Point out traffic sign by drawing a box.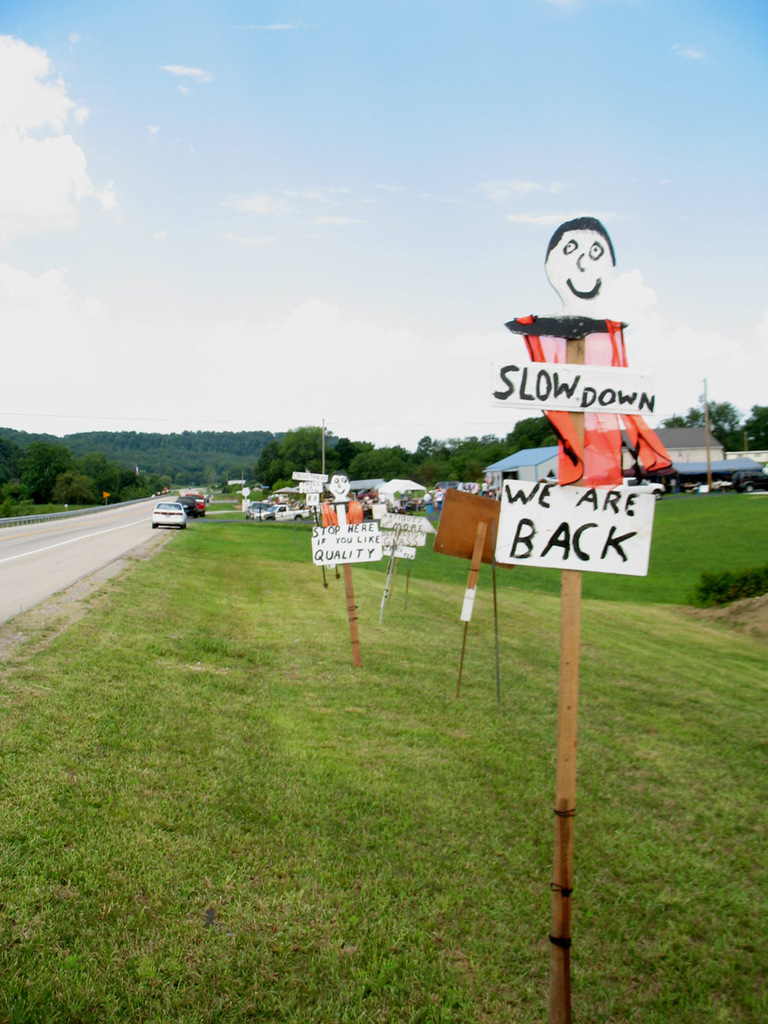
bbox=[478, 355, 659, 416].
